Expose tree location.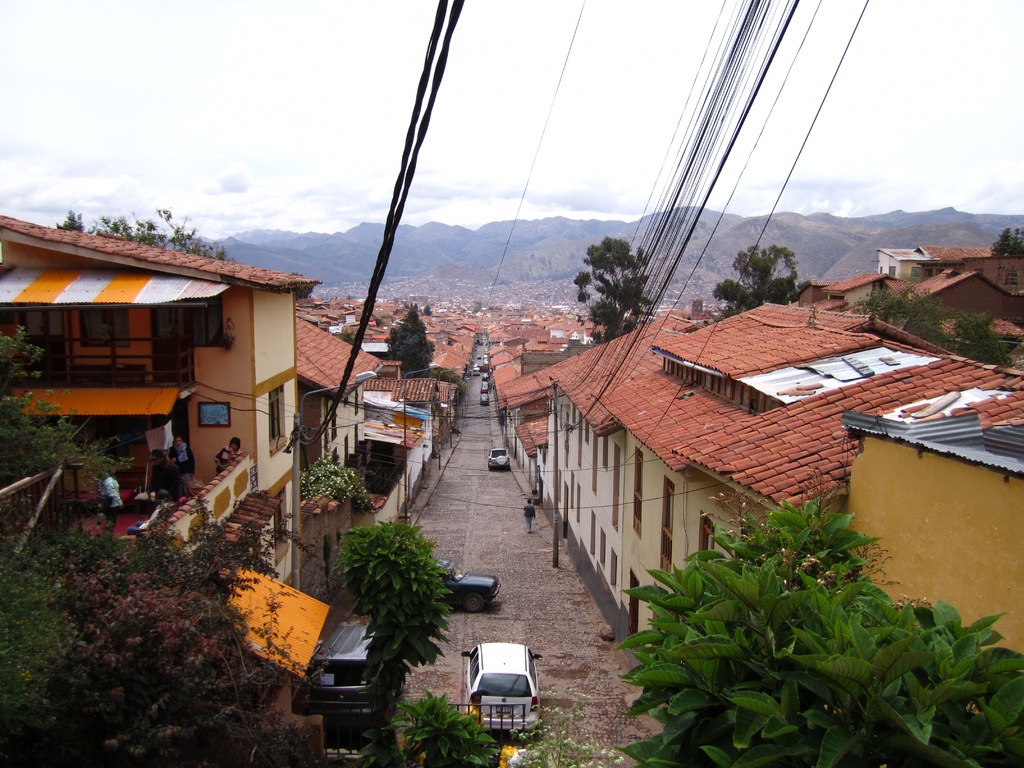
Exposed at 579,216,662,334.
